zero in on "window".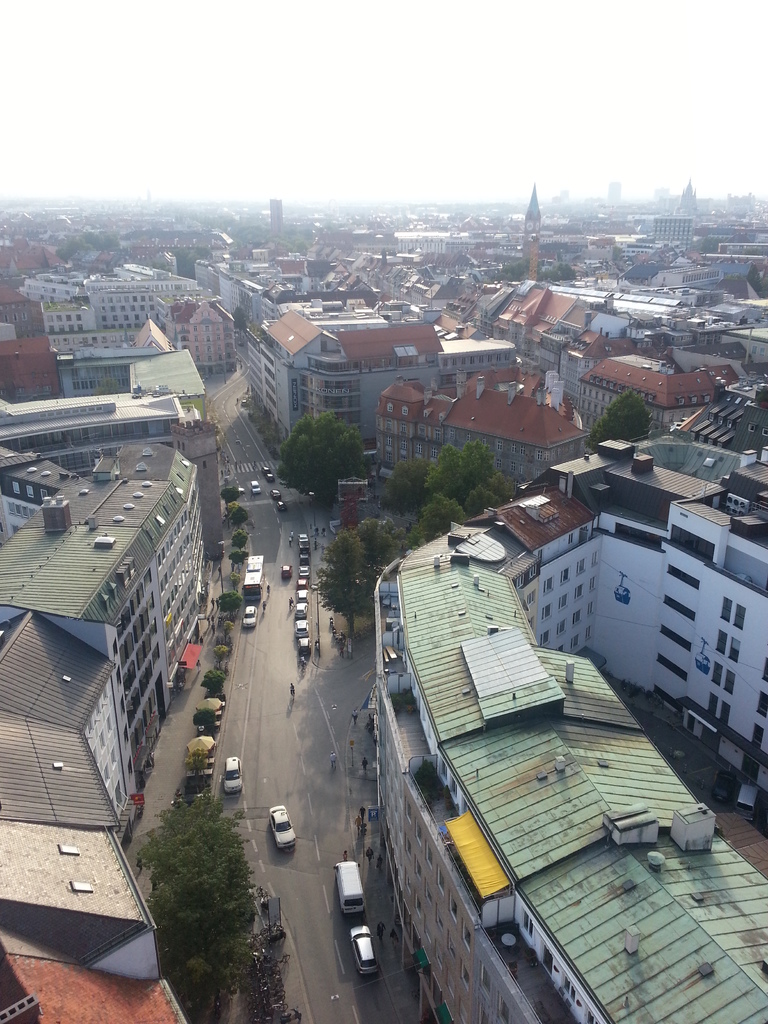
Zeroed in: region(424, 838, 433, 869).
